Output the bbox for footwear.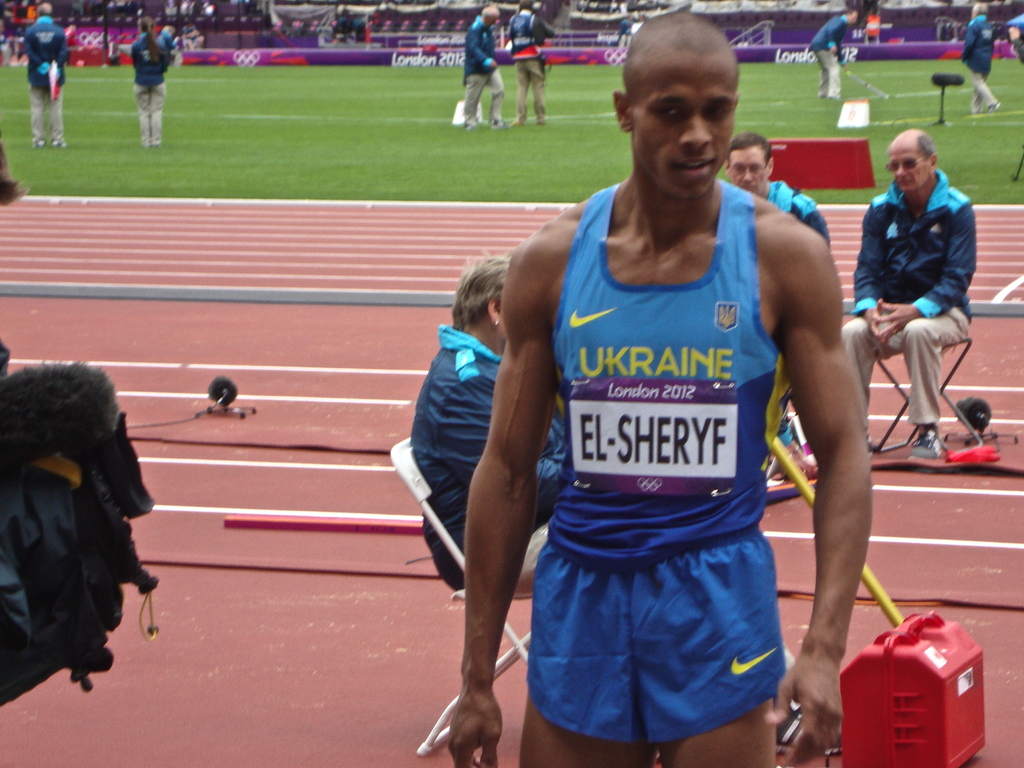
(x1=913, y1=432, x2=941, y2=455).
